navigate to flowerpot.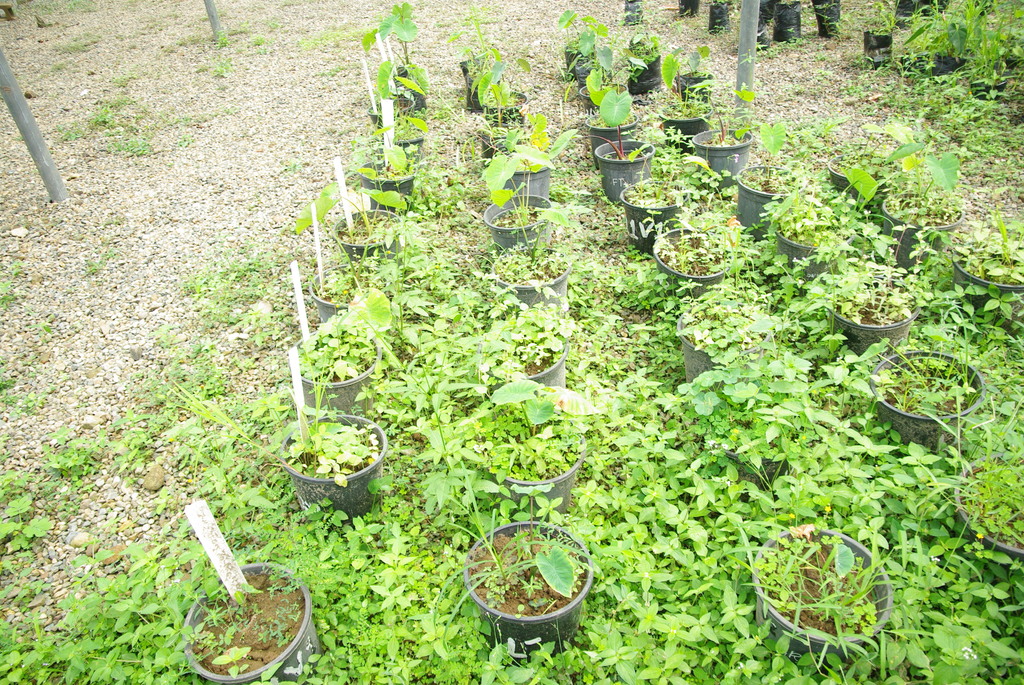
Navigation target: rect(865, 28, 892, 65).
